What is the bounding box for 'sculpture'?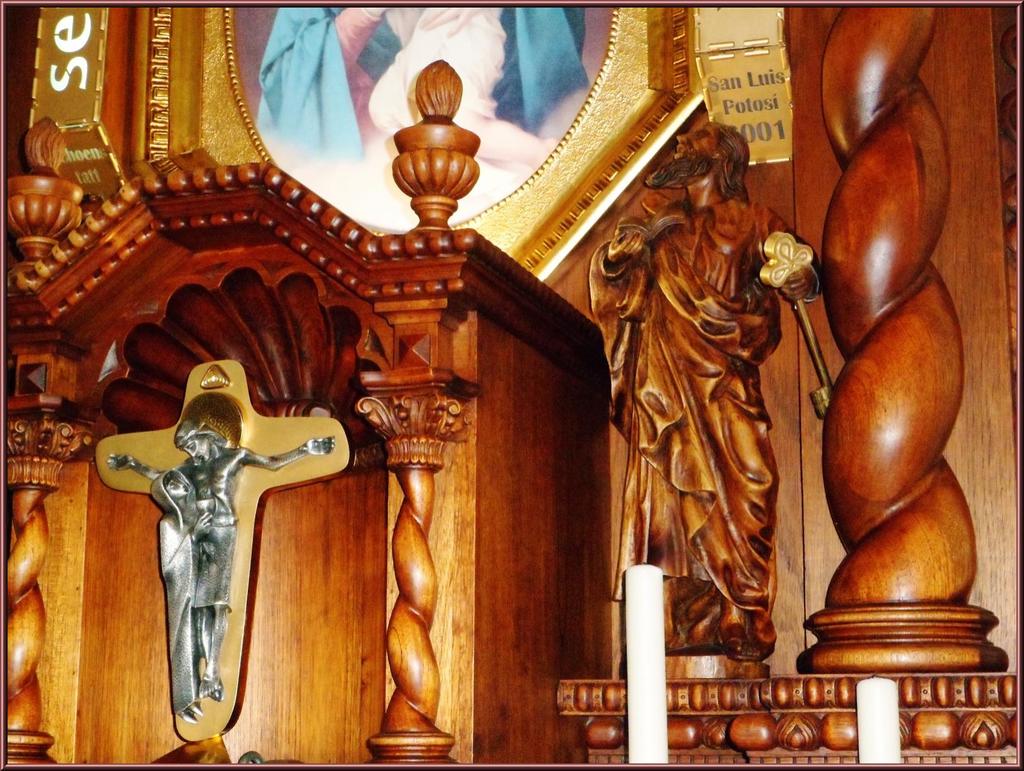
<box>575,133,824,673</box>.
